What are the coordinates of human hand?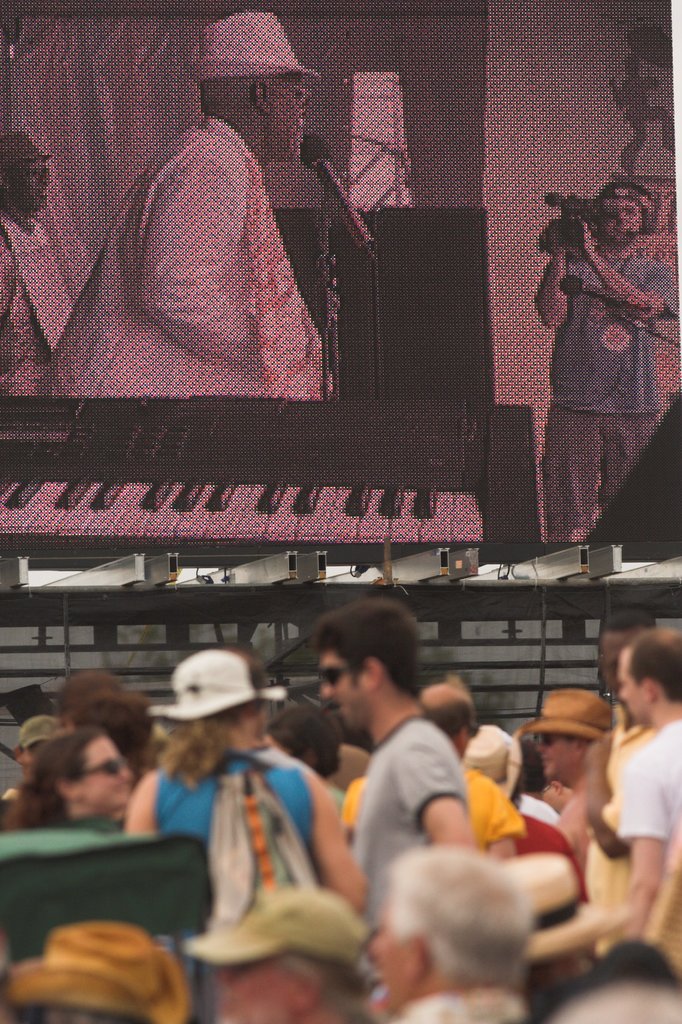
x1=581 y1=221 x2=596 y2=256.
